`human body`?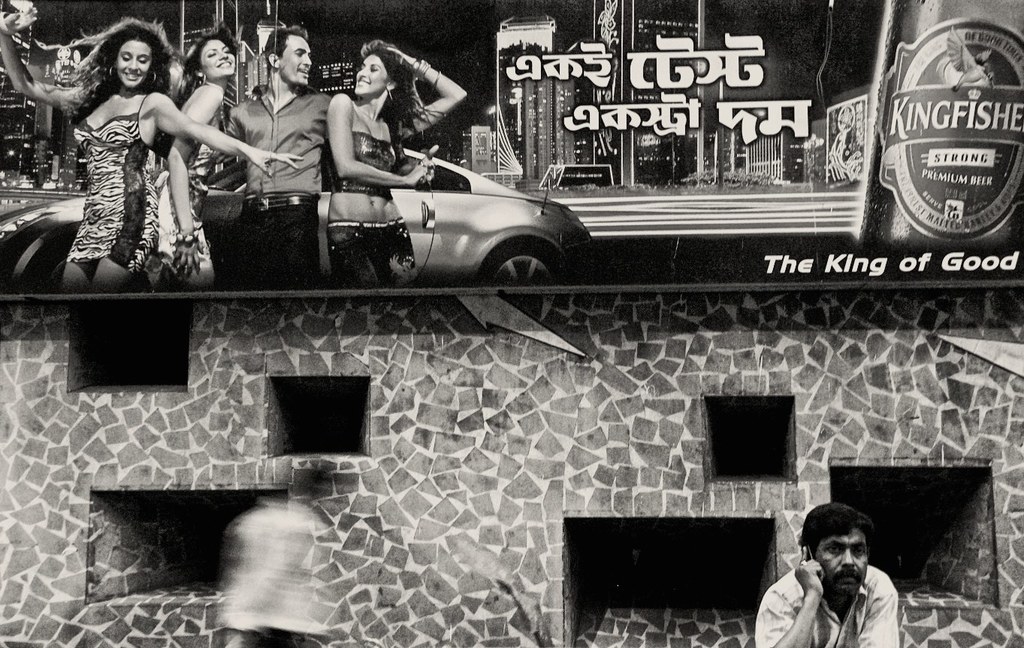
pyautogui.locateOnScreen(0, 8, 304, 294)
